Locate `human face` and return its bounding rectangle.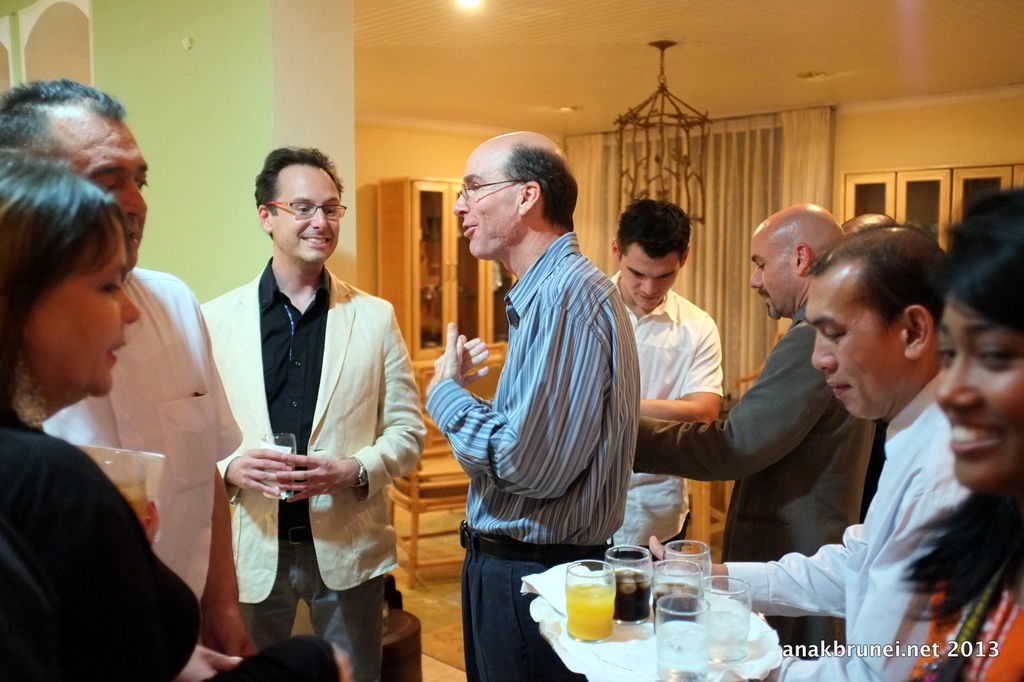
locate(75, 123, 147, 264).
